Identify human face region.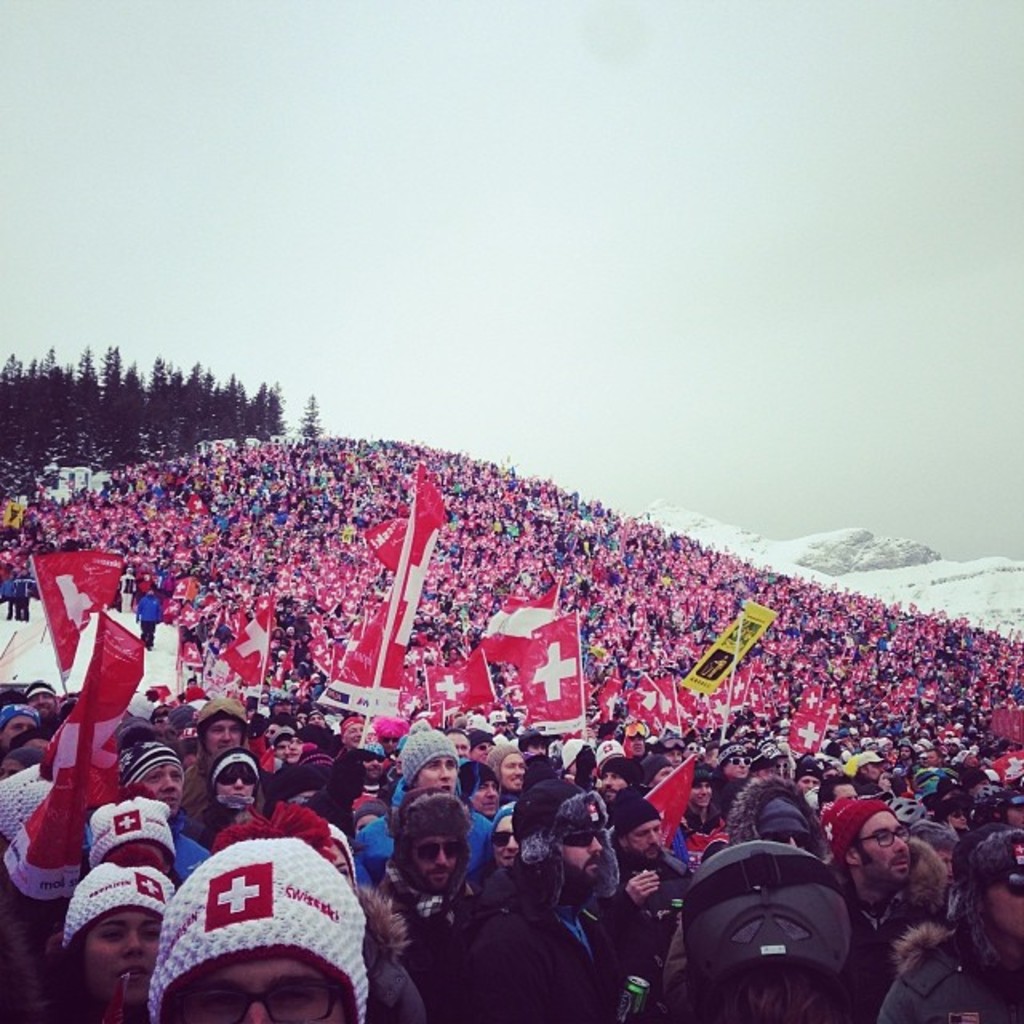
Region: [272, 739, 286, 758].
